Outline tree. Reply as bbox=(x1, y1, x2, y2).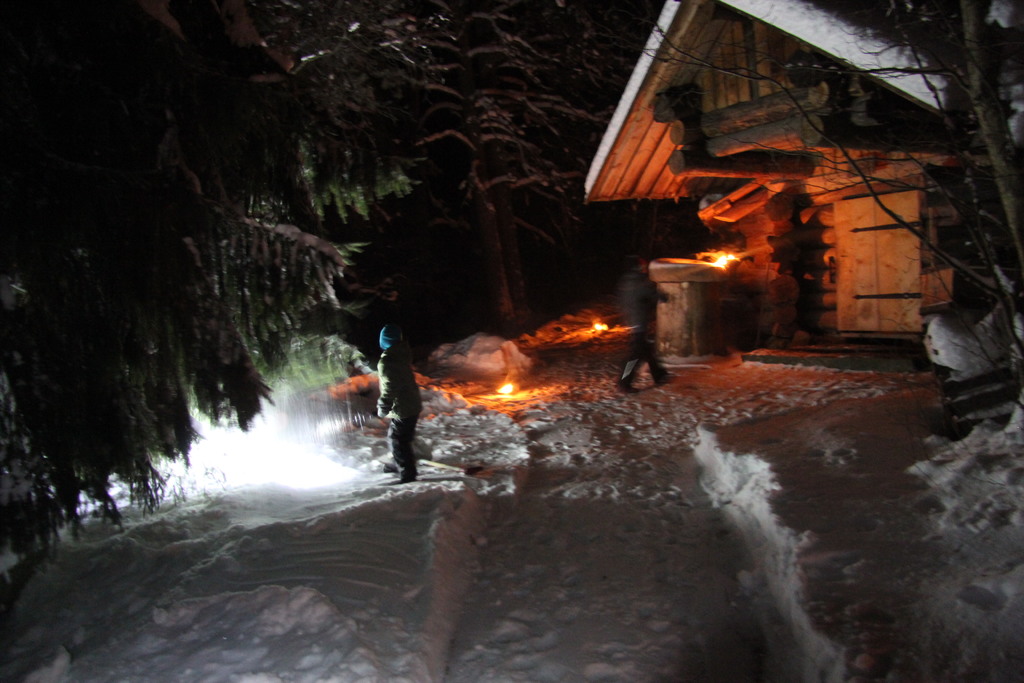
bbox=(0, 0, 641, 572).
